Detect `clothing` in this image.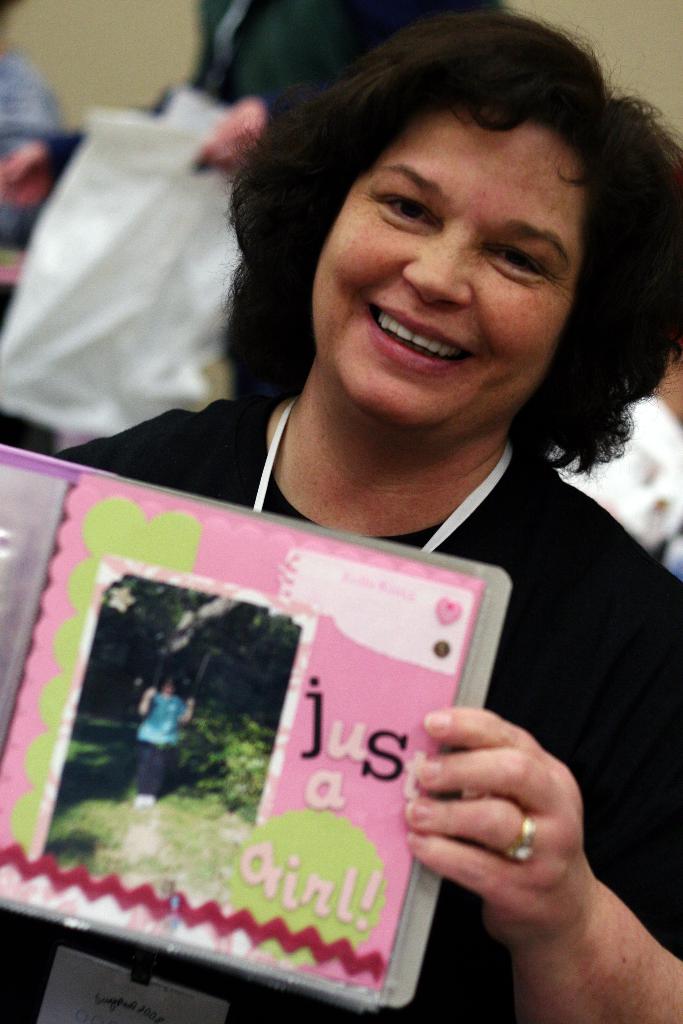
Detection: x1=155 y1=3 x2=506 y2=156.
